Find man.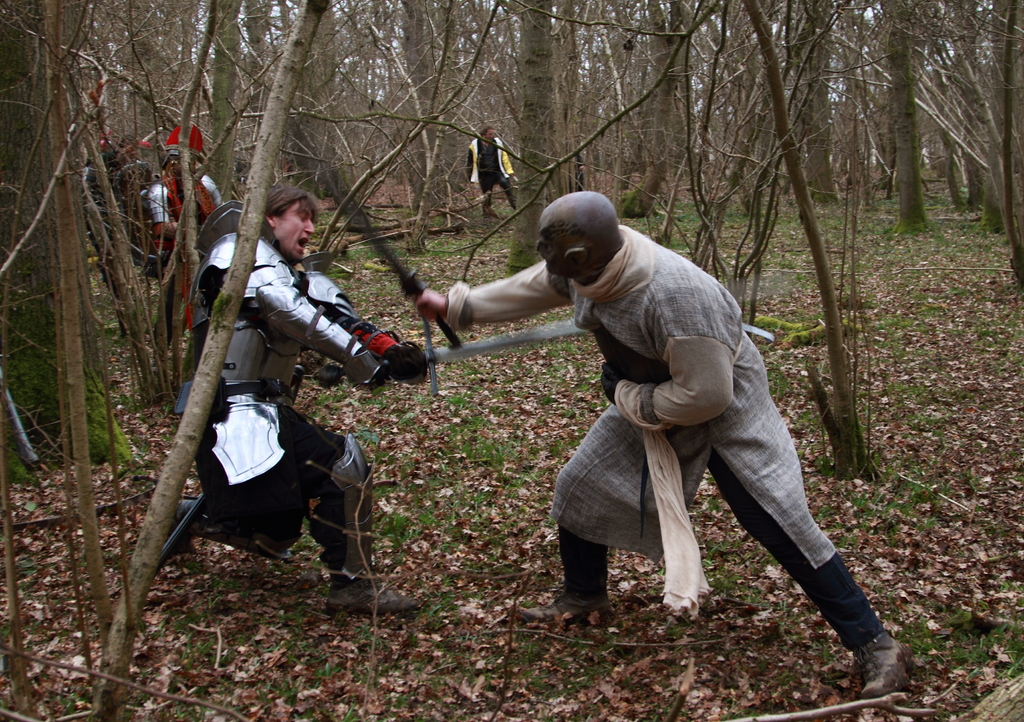
[x1=156, y1=183, x2=429, y2=615].
